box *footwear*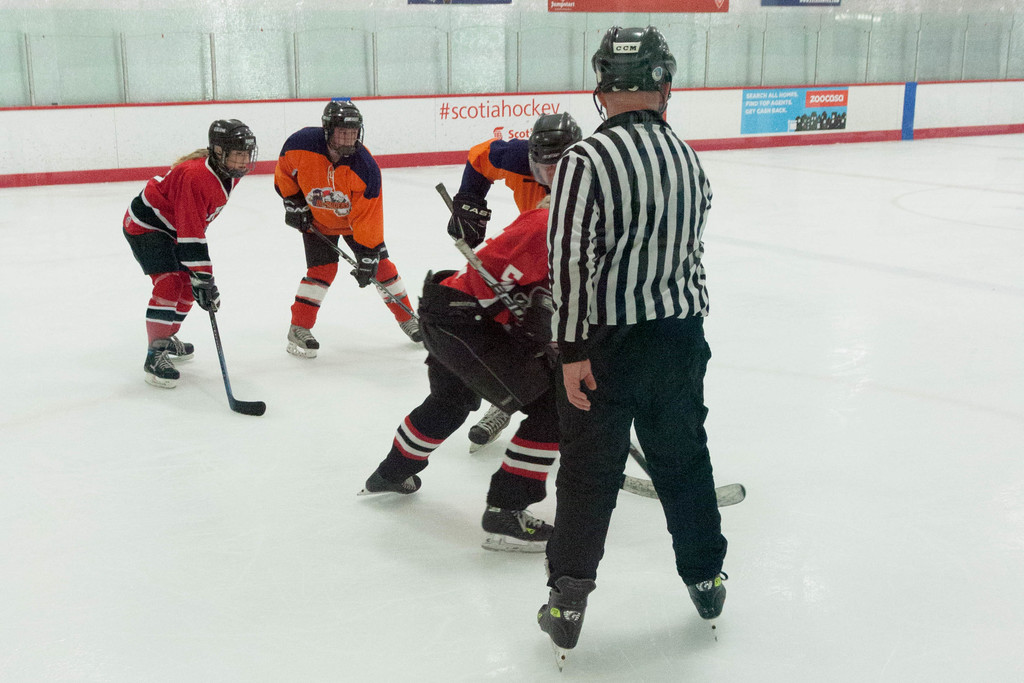
286:325:324:349
